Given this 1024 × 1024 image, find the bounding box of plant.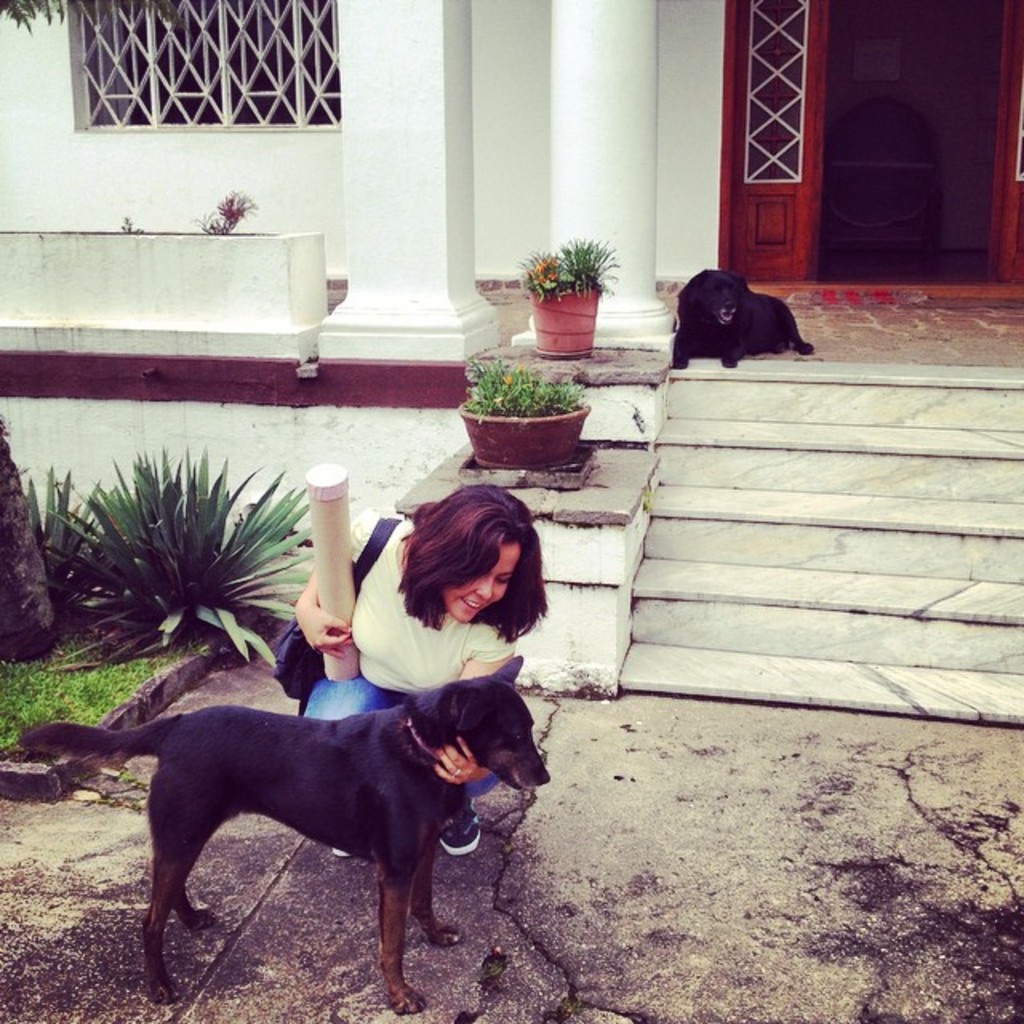
0:0:162:40.
